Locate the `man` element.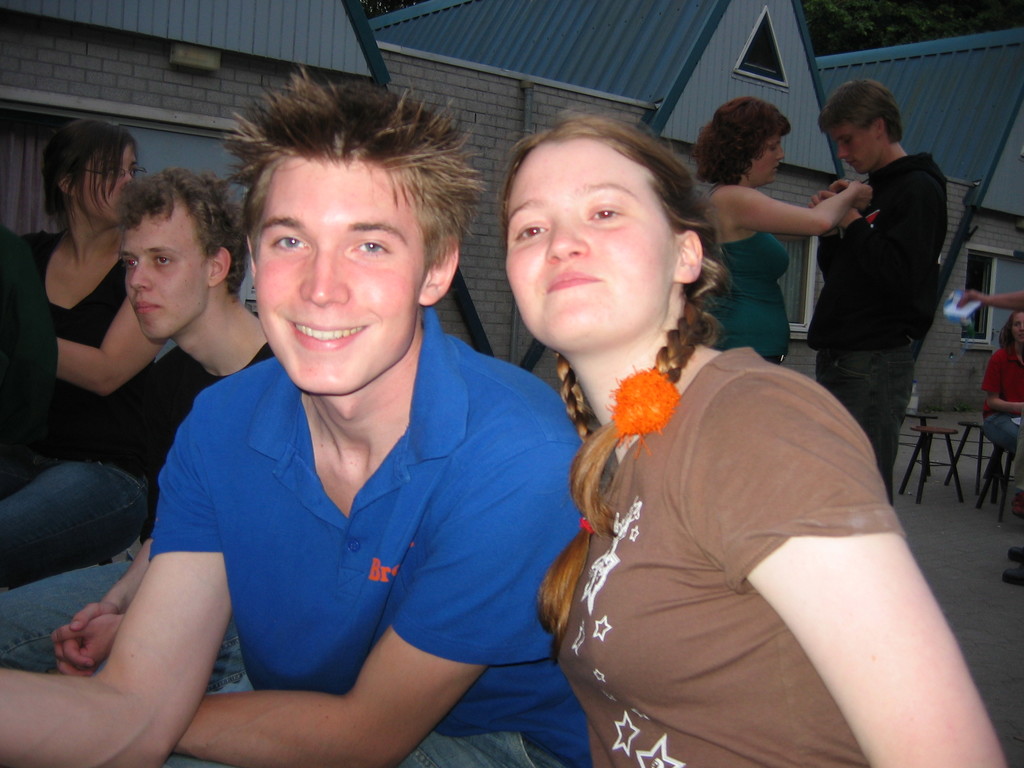
Element bbox: (left=775, top=81, right=960, bottom=461).
